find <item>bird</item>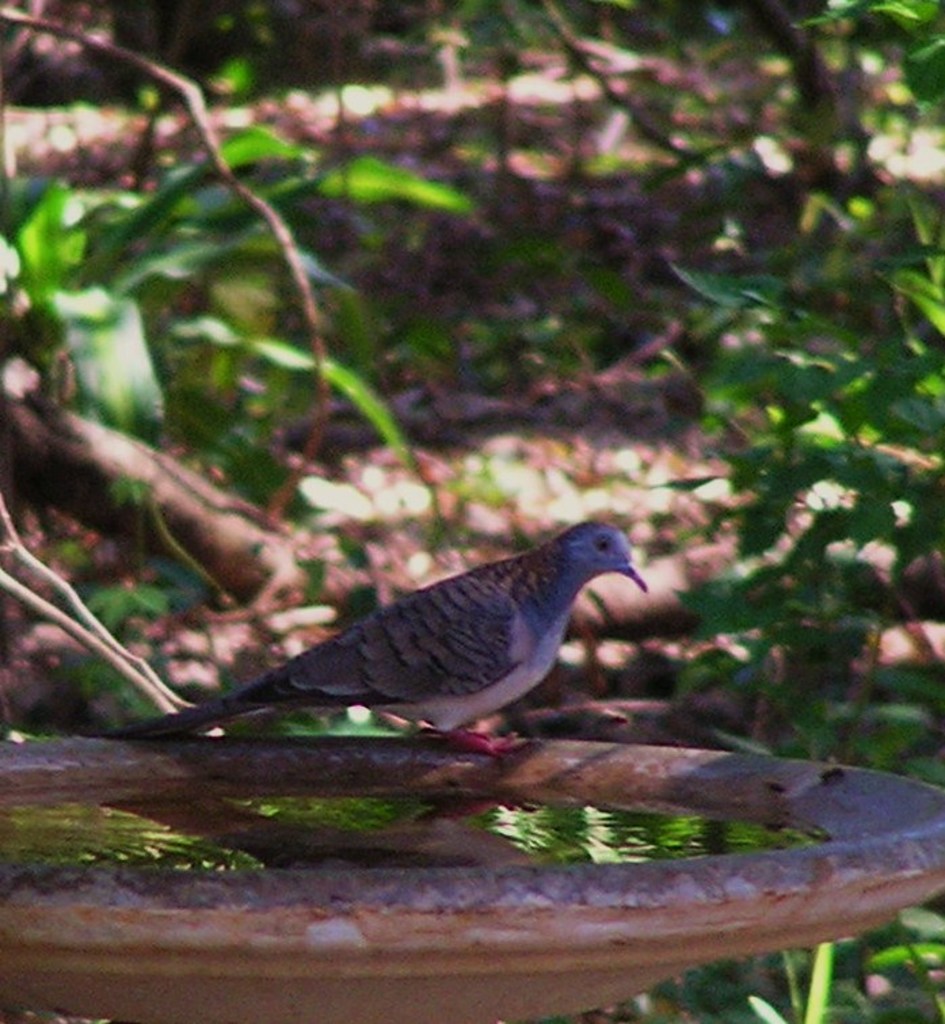
(80,533,648,772)
